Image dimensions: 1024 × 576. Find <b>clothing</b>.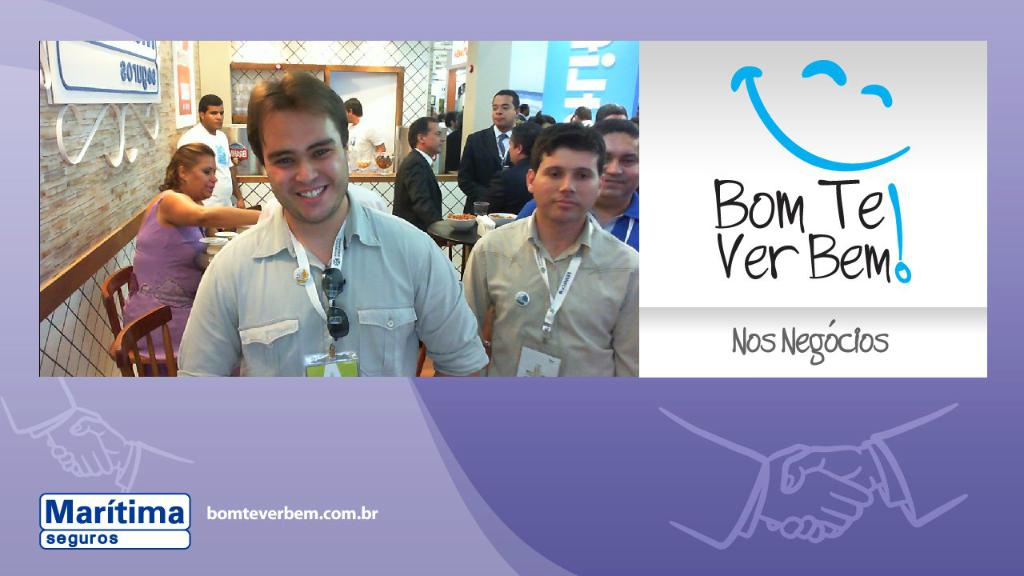
<bbox>456, 120, 515, 275</bbox>.
